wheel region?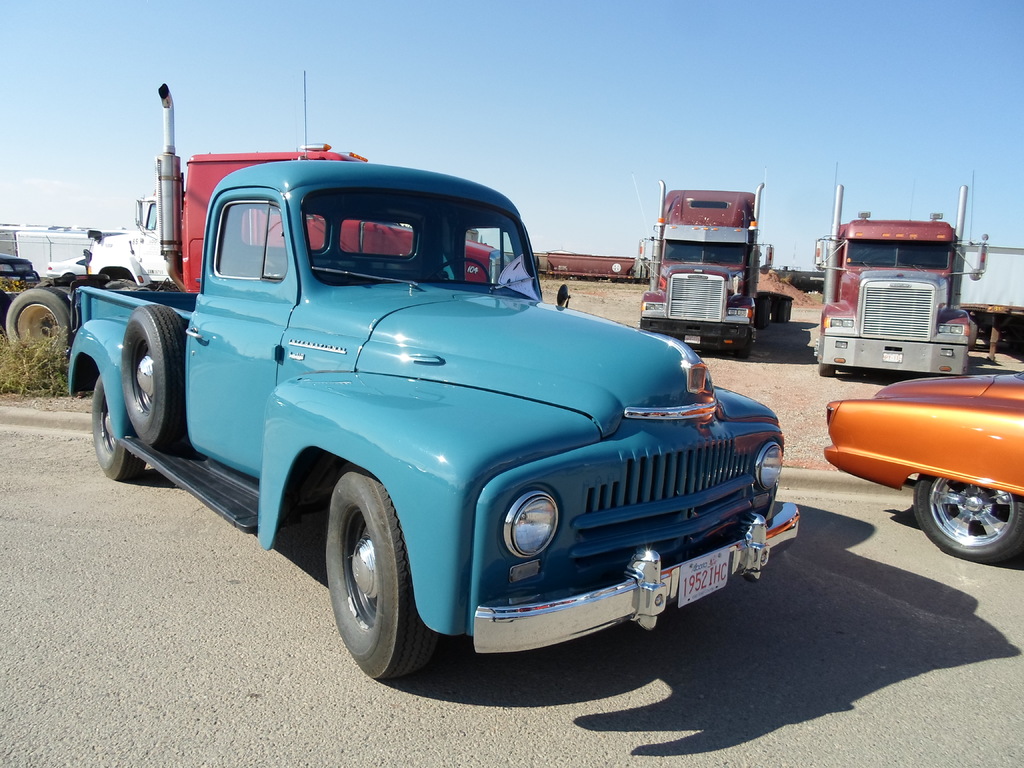
detection(756, 298, 769, 330)
